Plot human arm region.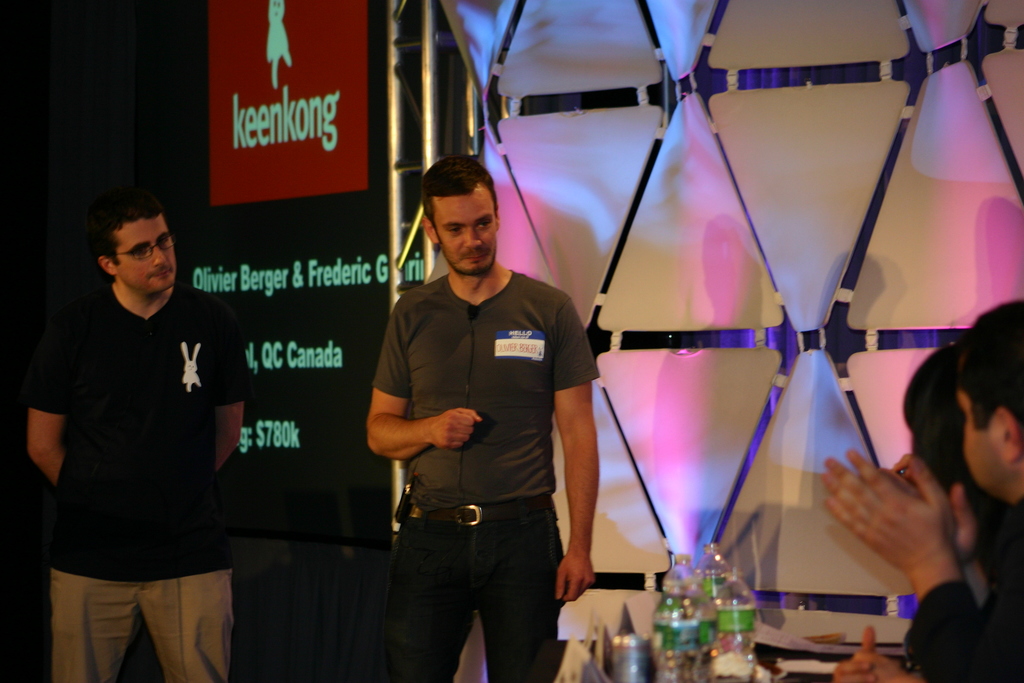
Plotted at (27, 313, 67, 486).
